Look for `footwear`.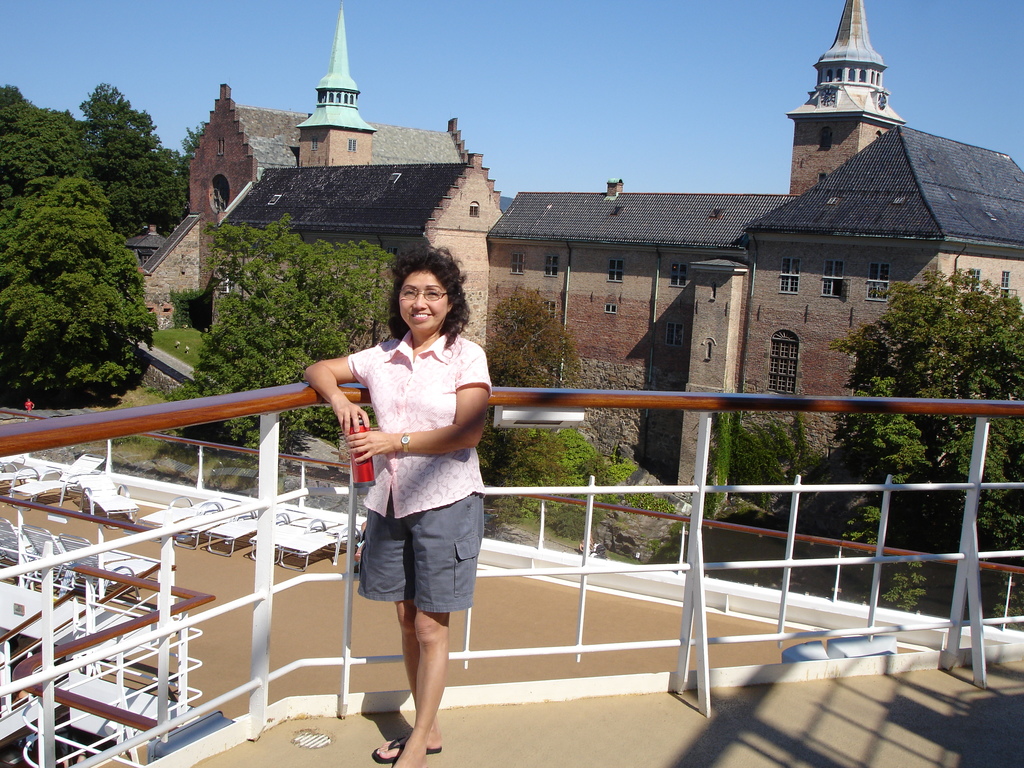
Found: left=372, top=737, right=440, bottom=767.
